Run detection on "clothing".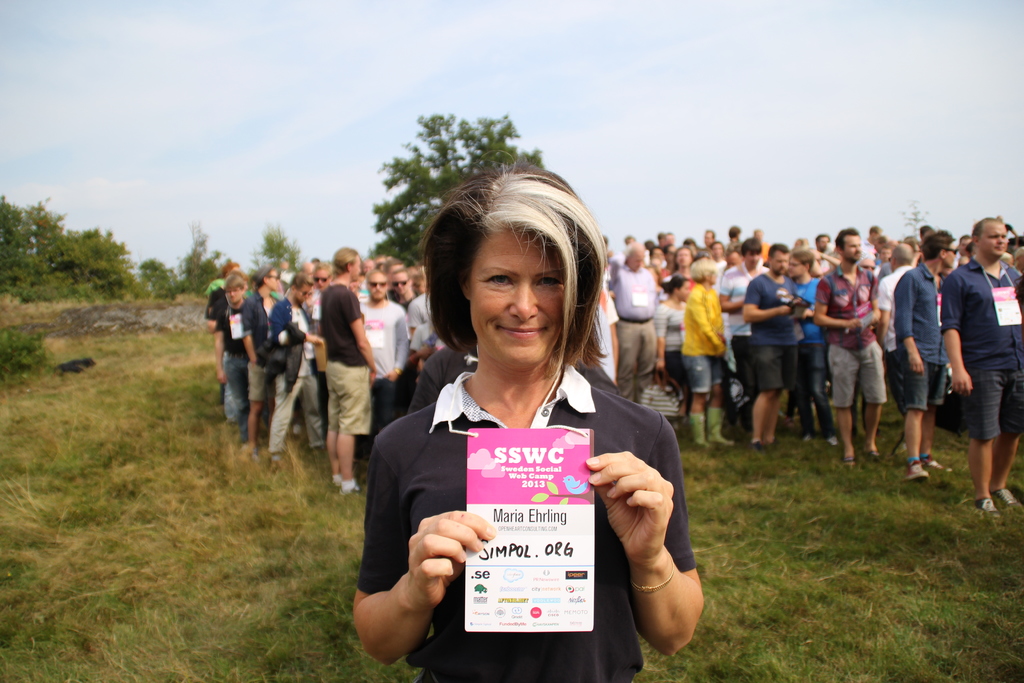
Result: [356,298,413,432].
